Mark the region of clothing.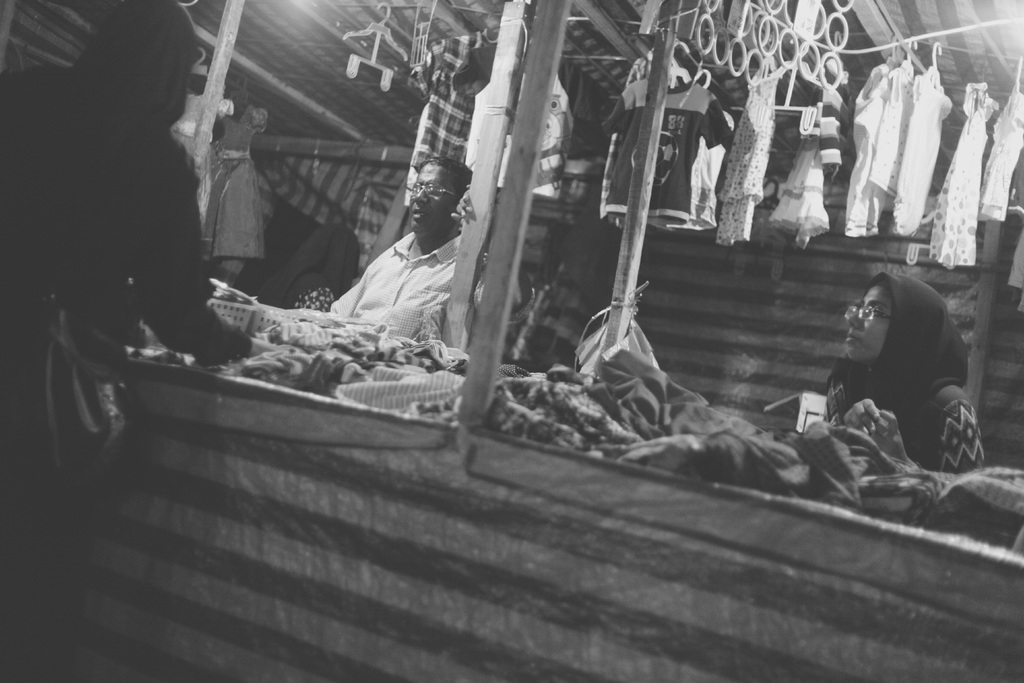
Region: BBox(324, 194, 486, 339).
